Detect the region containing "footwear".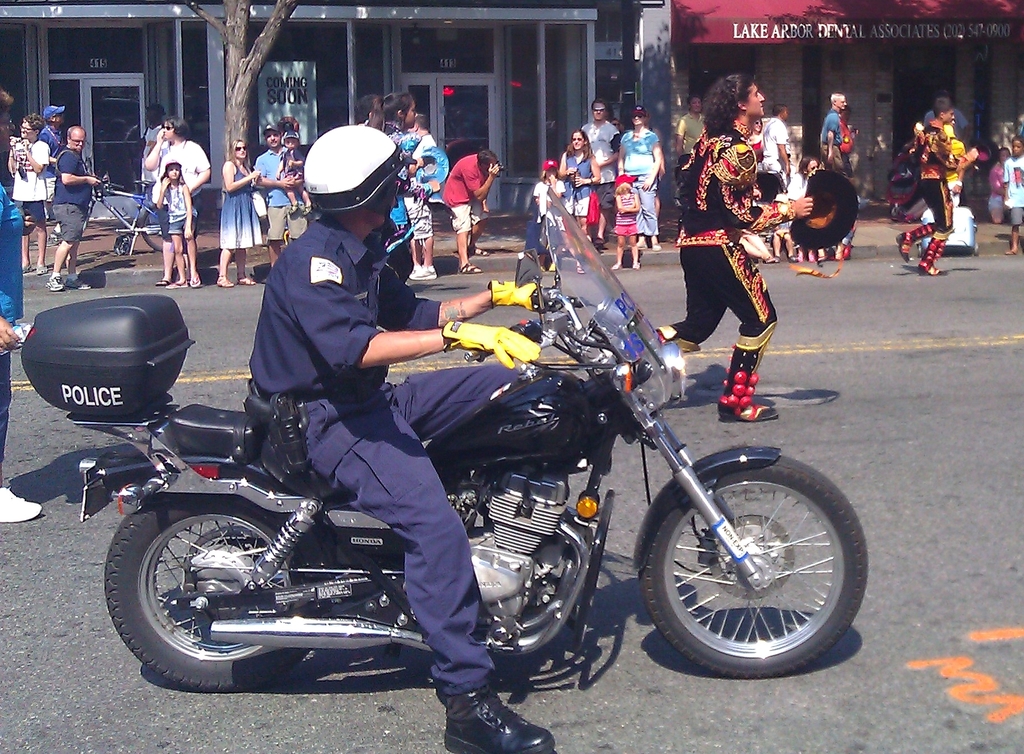
[456,261,484,275].
